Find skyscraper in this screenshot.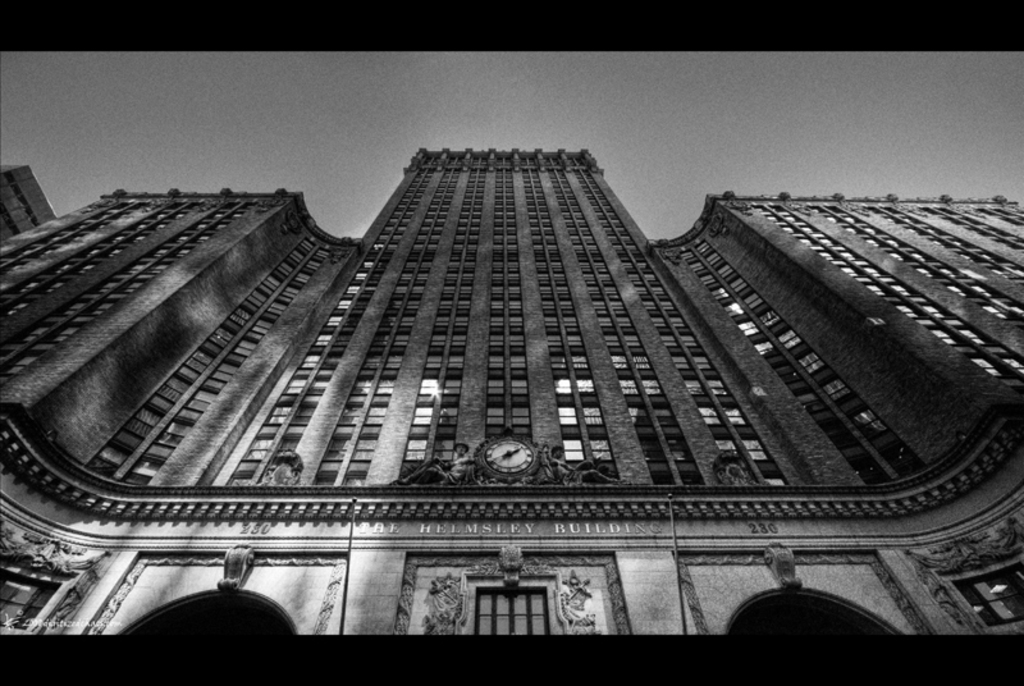
The bounding box for skyscraper is 38, 127, 969, 651.
